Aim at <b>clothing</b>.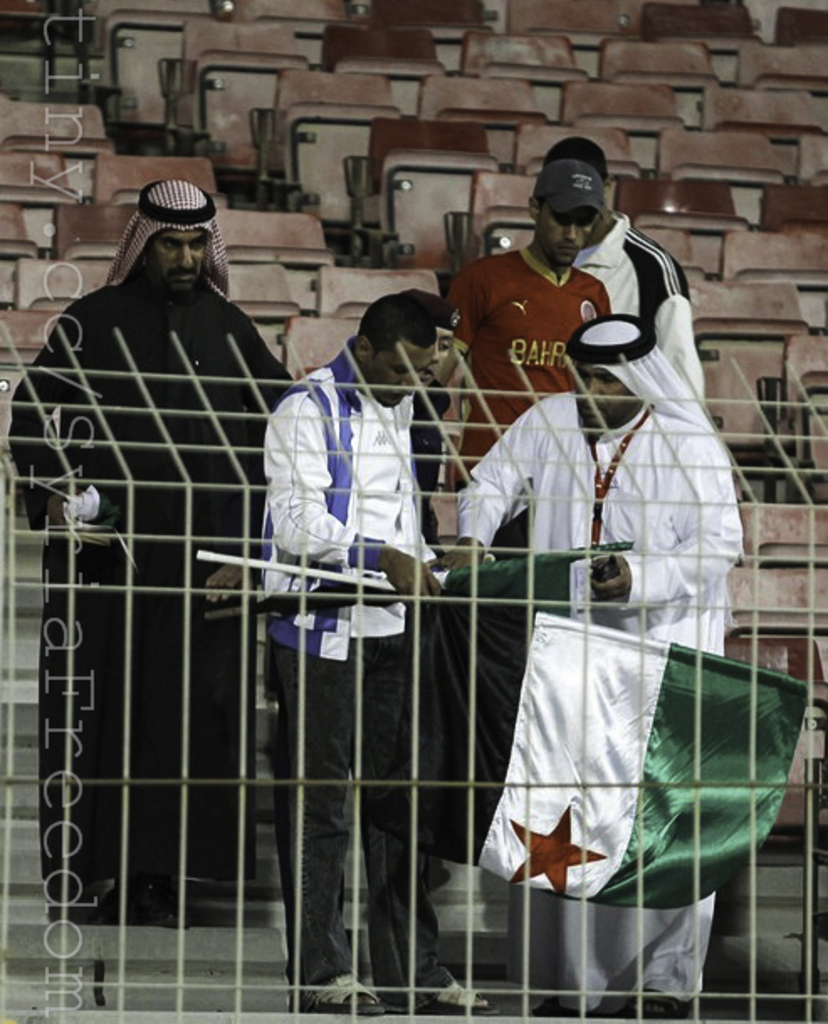
Aimed at Rect(455, 311, 747, 663).
